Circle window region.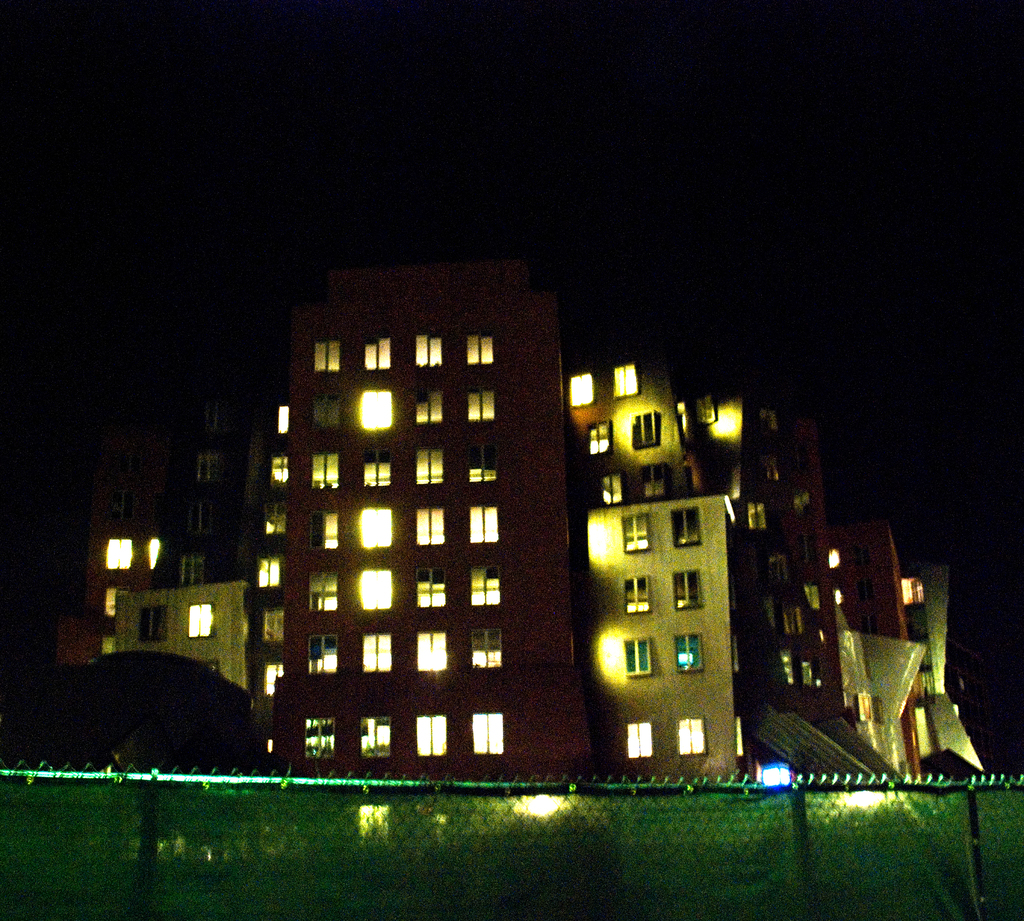
Region: BBox(602, 478, 623, 504).
